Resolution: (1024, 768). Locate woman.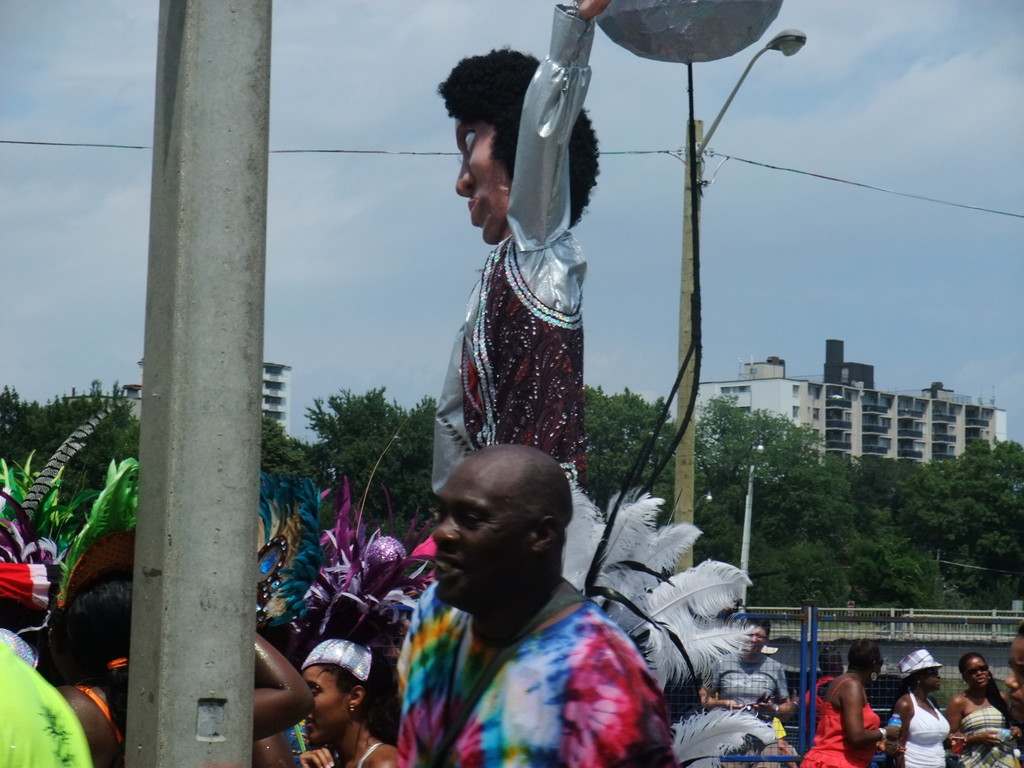
l=792, t=634, r=900, b=767.
